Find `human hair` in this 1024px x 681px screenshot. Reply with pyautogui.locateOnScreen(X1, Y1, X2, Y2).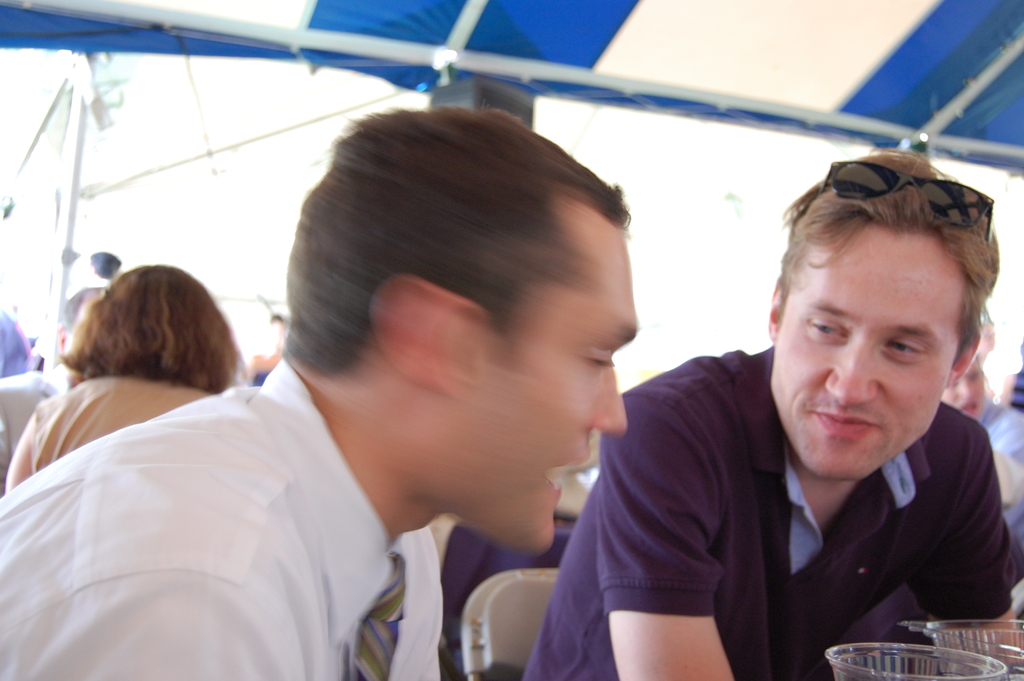
pyautogui.locateOnScreen(304, 106, 645, 450).
